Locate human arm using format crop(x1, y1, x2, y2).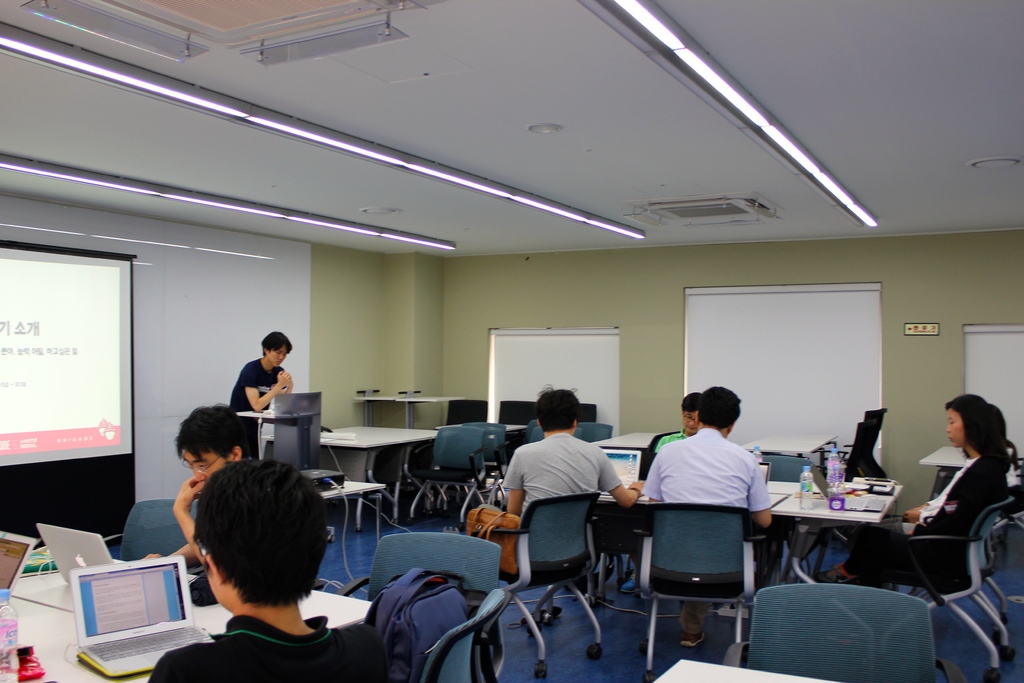
crop(171, 466, 218, 575).
